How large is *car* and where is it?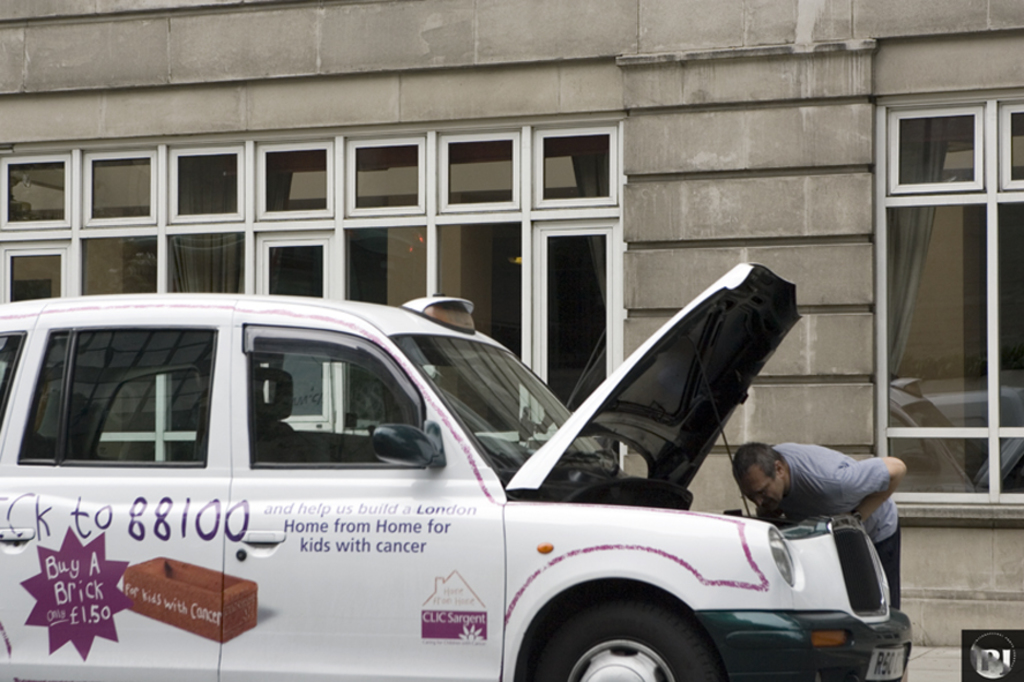
Bounding box: rect(0, 262, 914, 681).
